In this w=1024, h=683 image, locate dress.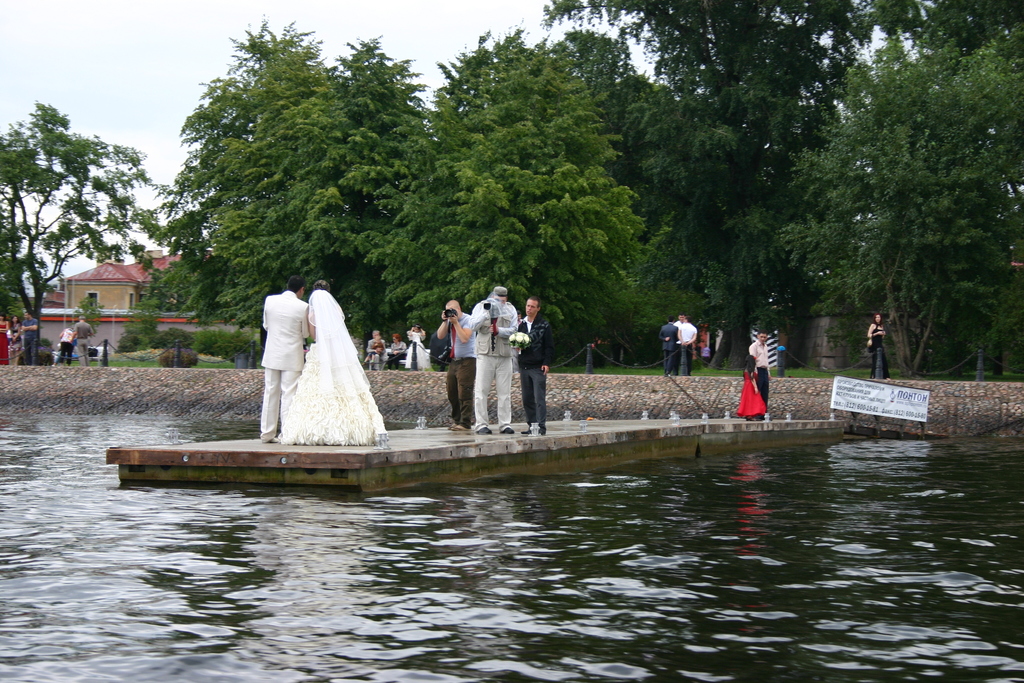
Bounding box: 735,368,769,416.
